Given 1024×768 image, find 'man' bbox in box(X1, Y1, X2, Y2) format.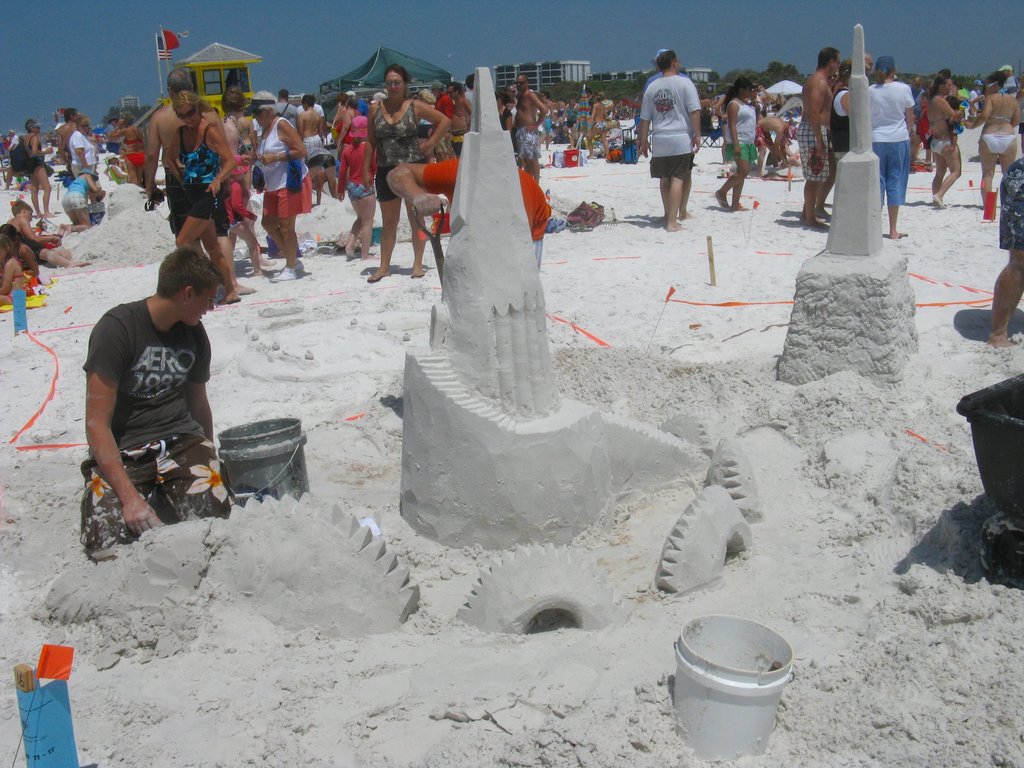
box(650, 51, 696, 219).
